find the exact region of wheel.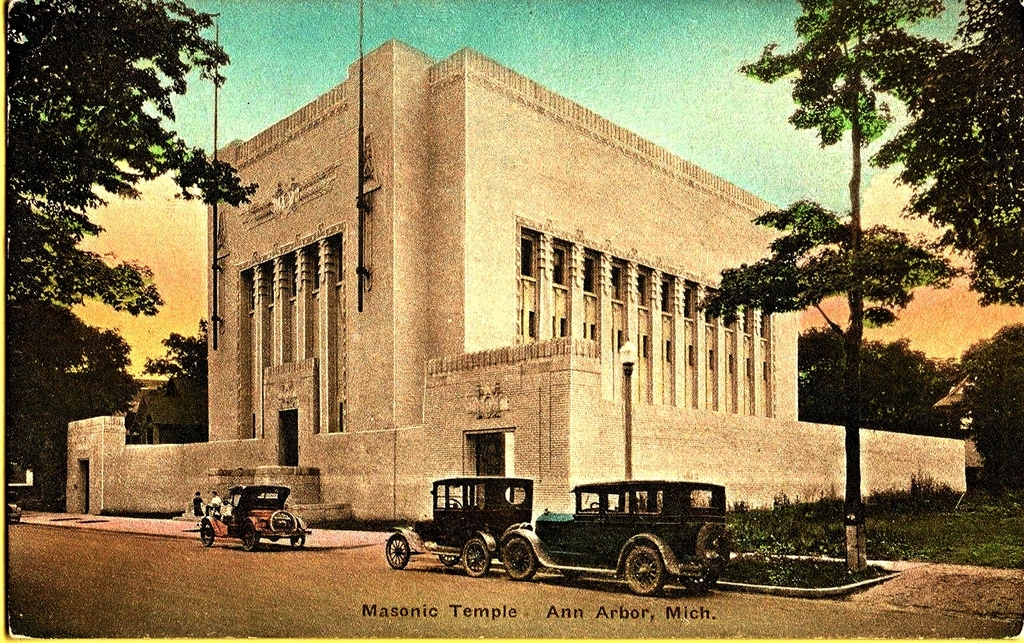
Exact region: (627,549,668,596).
